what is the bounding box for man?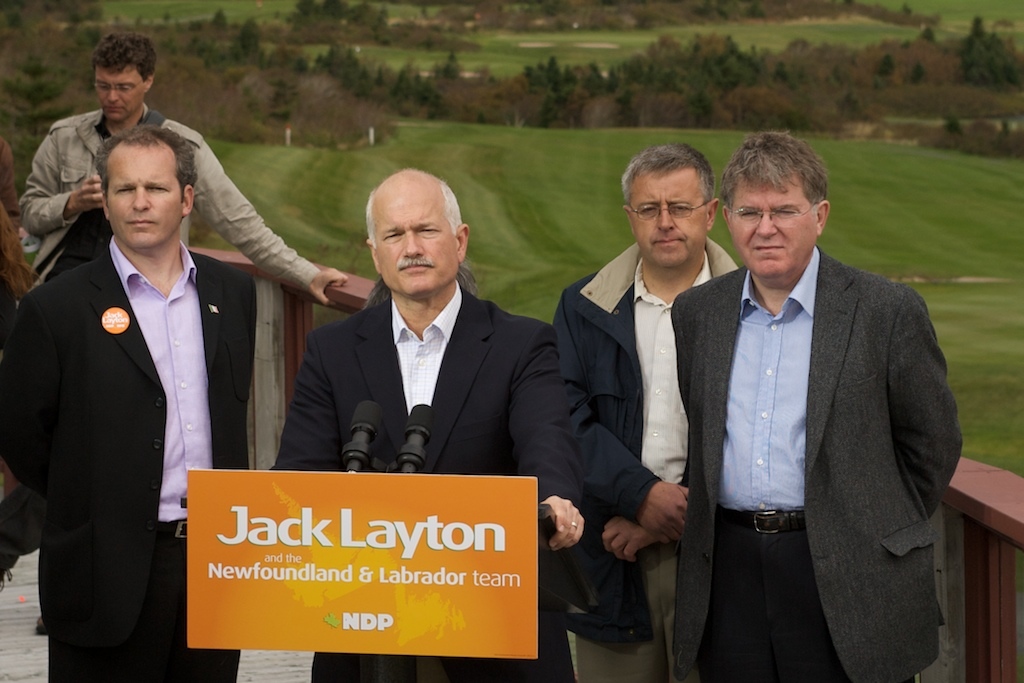
(270,165,591,682).
